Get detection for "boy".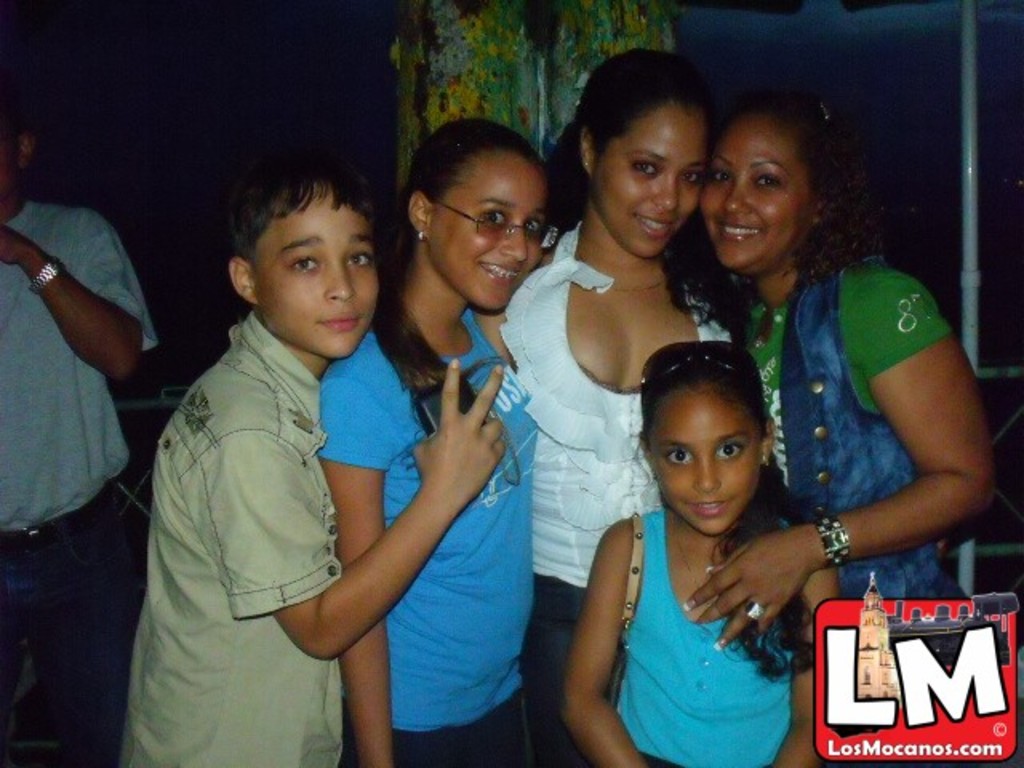
Detection: <bbox>133, 125, 440, 767</bbox>.
